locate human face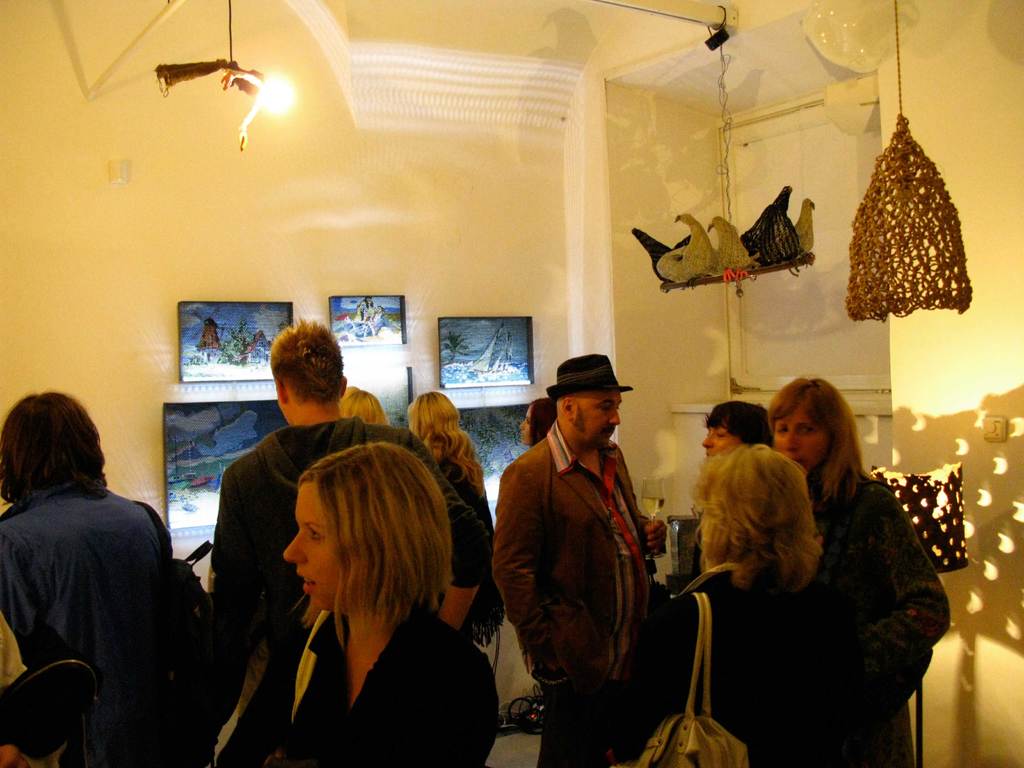
left=275, top=480, right=352, bottom=628
